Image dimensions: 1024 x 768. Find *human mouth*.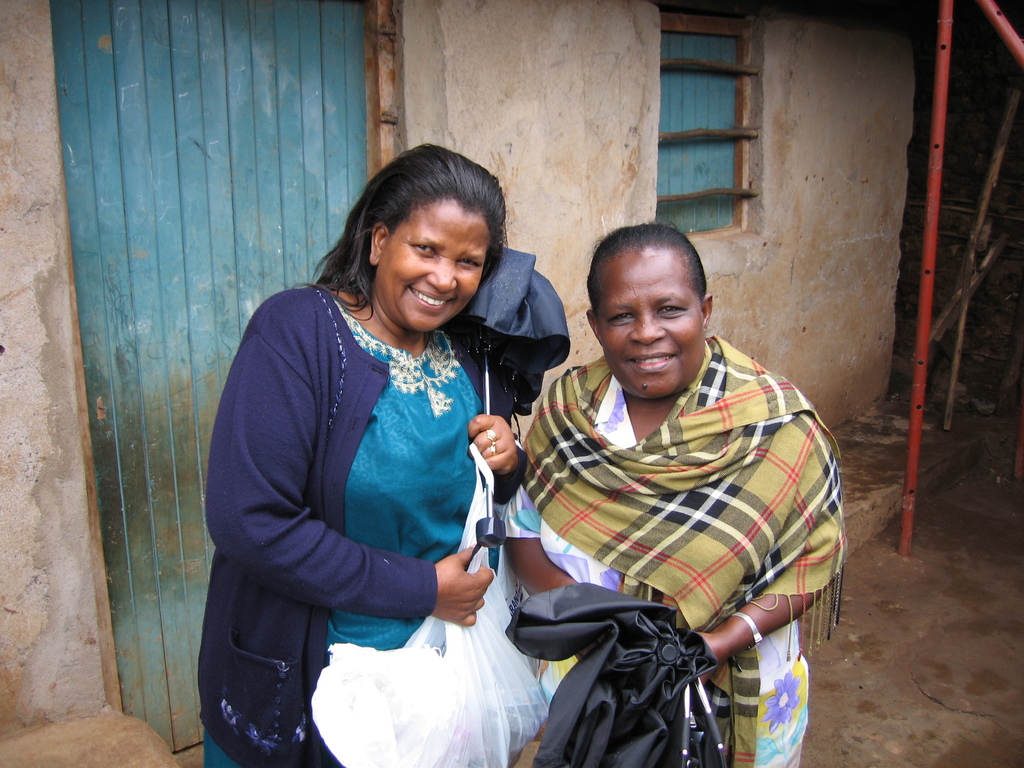
{"left": 625, "top": 348, "right": 683, "bottom": 380}.
